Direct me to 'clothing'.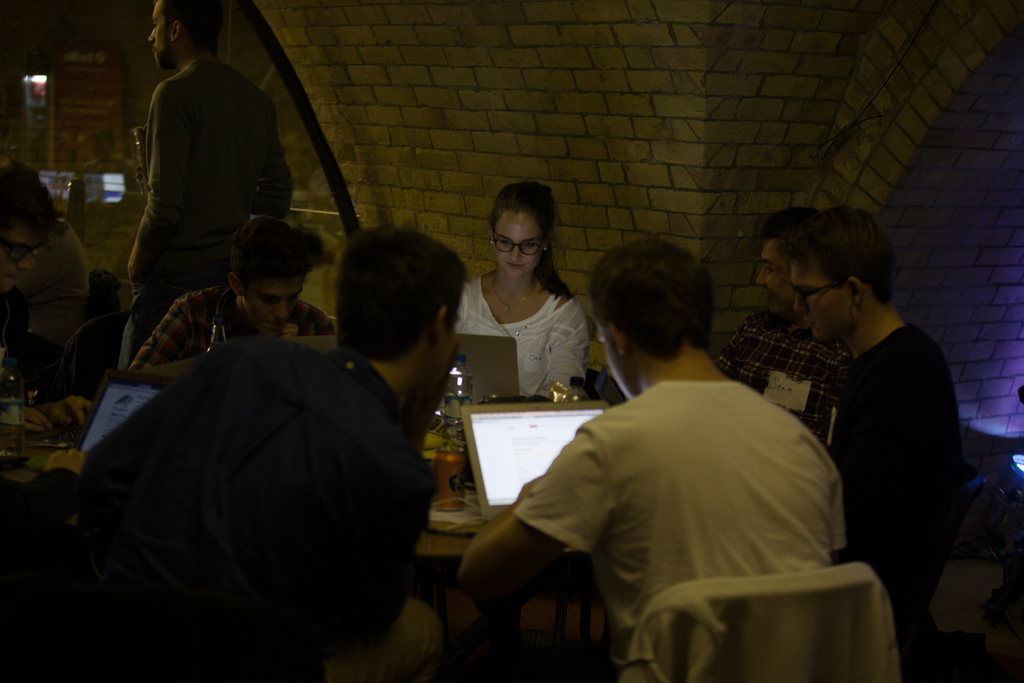
Direction: [x1=25, y1=220, x2=89, y2=349].
